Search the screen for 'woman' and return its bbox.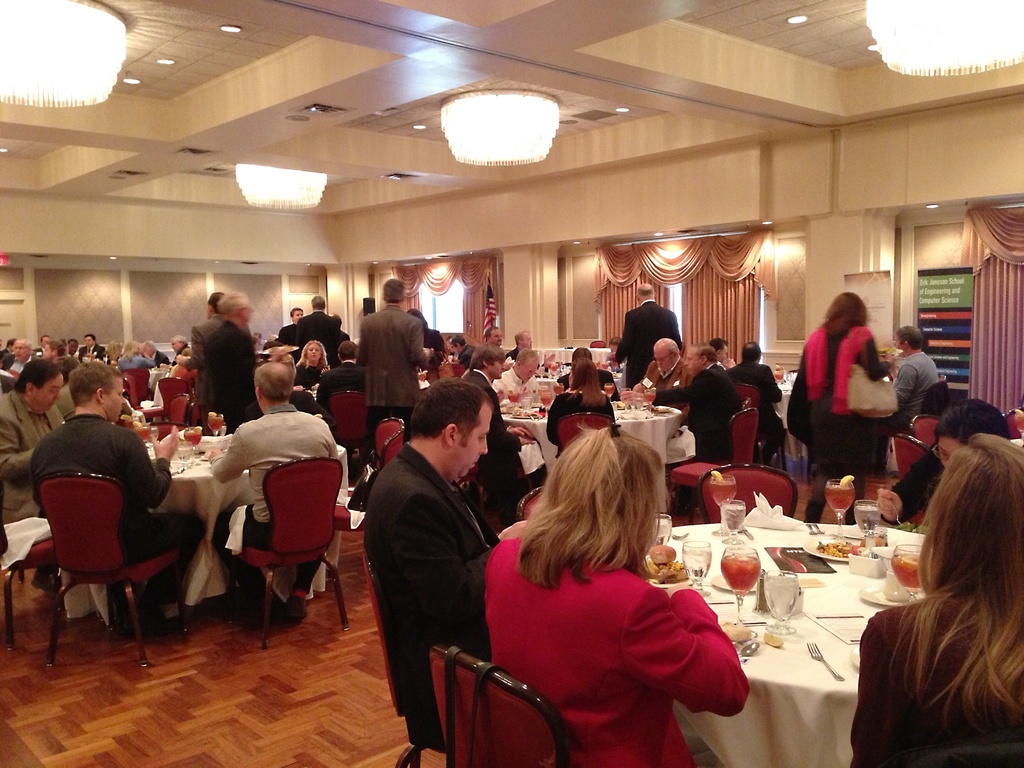
Found: select_region(102, 340, 124, 362).
